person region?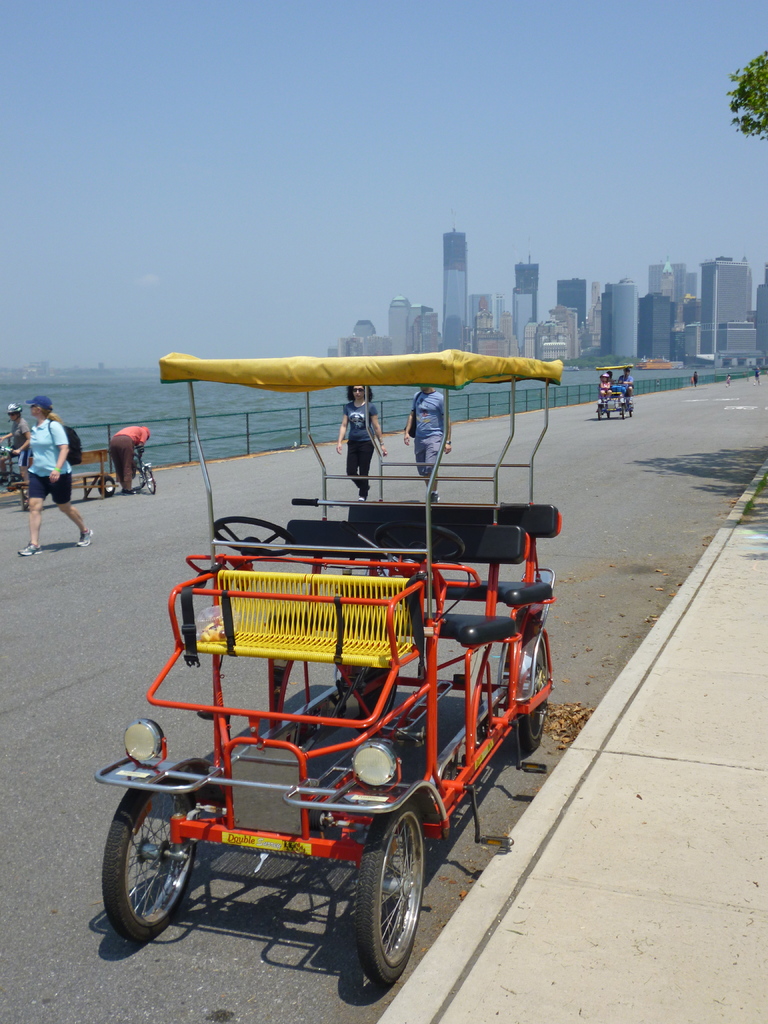
<bbox>12, 387, 63, 521</bbox>
